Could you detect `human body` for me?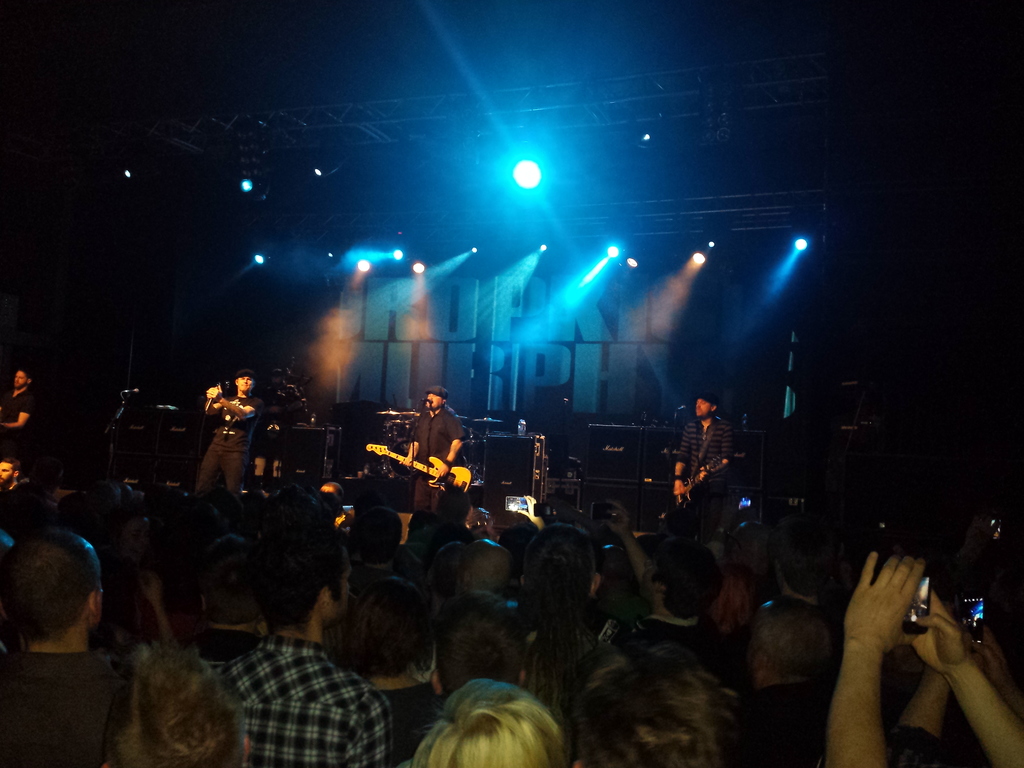
Detection result: left=412, top=676, right=575, bottom=767.
